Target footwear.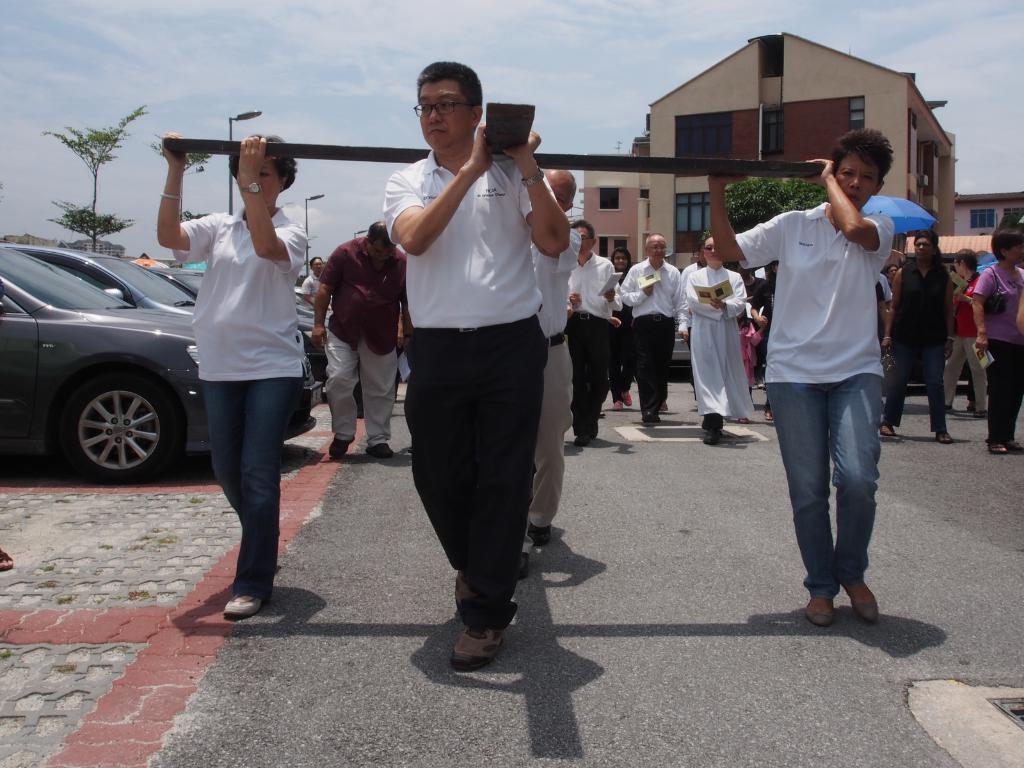
Target region: bbox(0, 546, 12, 569).
